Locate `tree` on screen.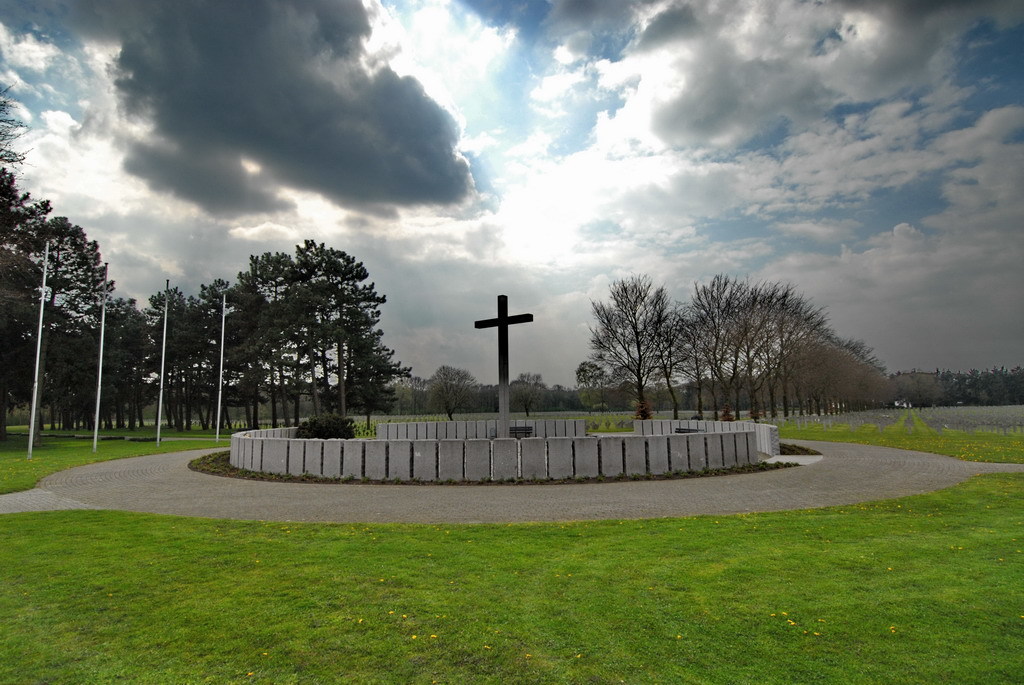
On screen at <bbox>571, 357, 603, 381</bbox>.
